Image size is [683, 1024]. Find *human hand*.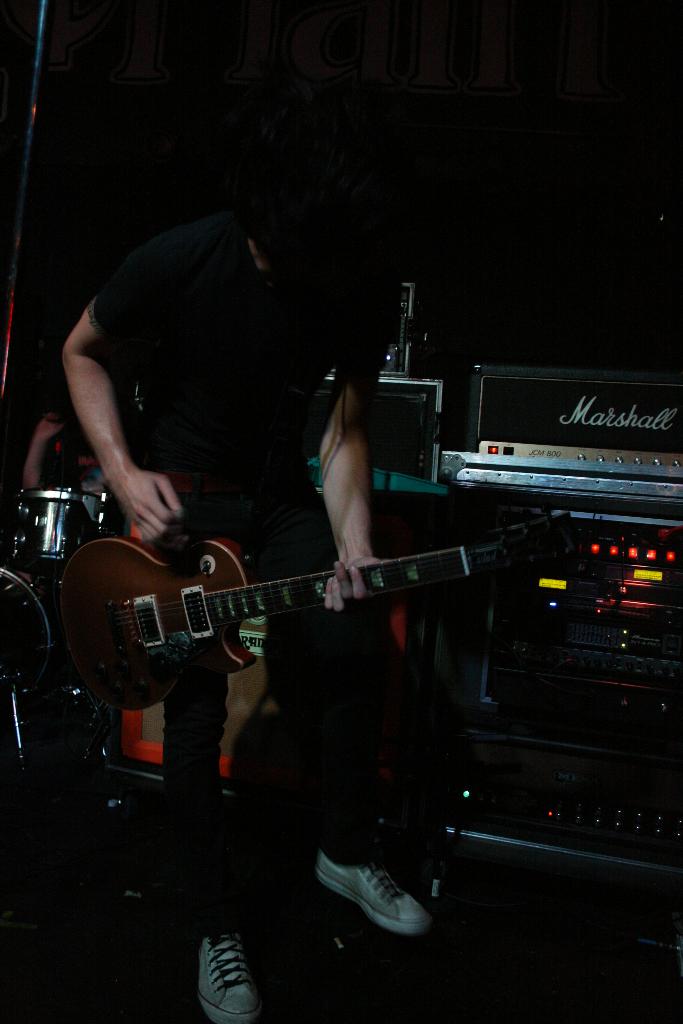
l=322, t=550, r=384, b=617.
